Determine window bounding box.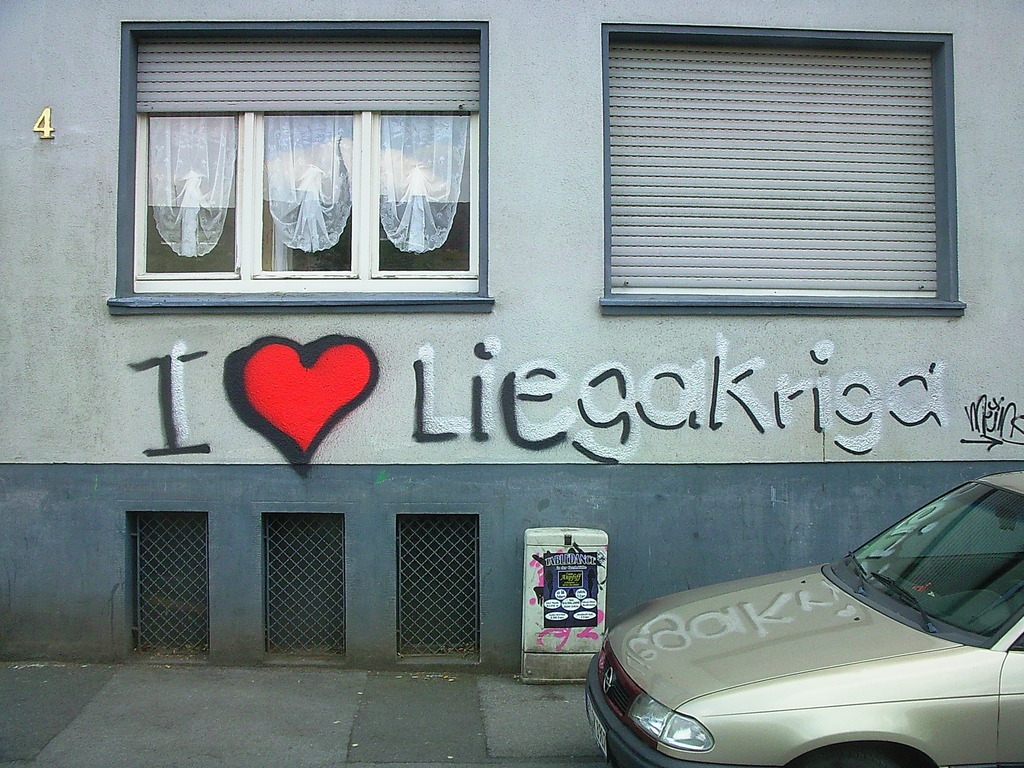
Determined: crop(100, 10, 490, 321).
